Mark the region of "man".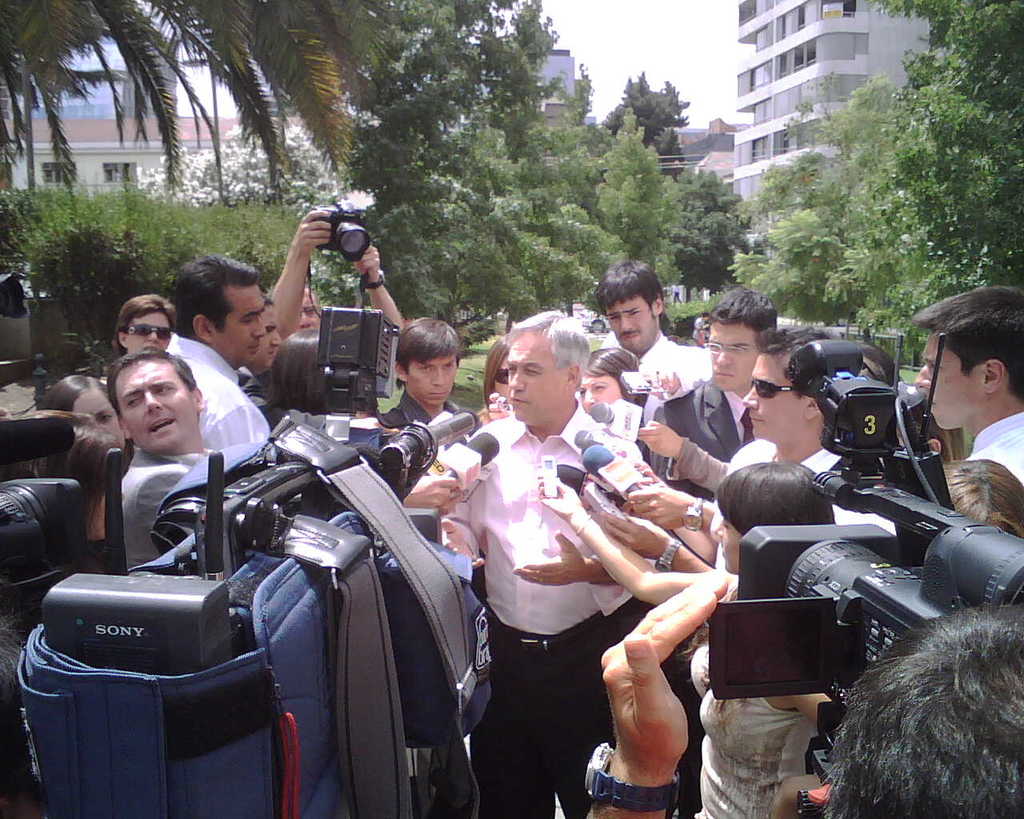
Region: <bbox>658, 290, 778, 498</bbox>.
